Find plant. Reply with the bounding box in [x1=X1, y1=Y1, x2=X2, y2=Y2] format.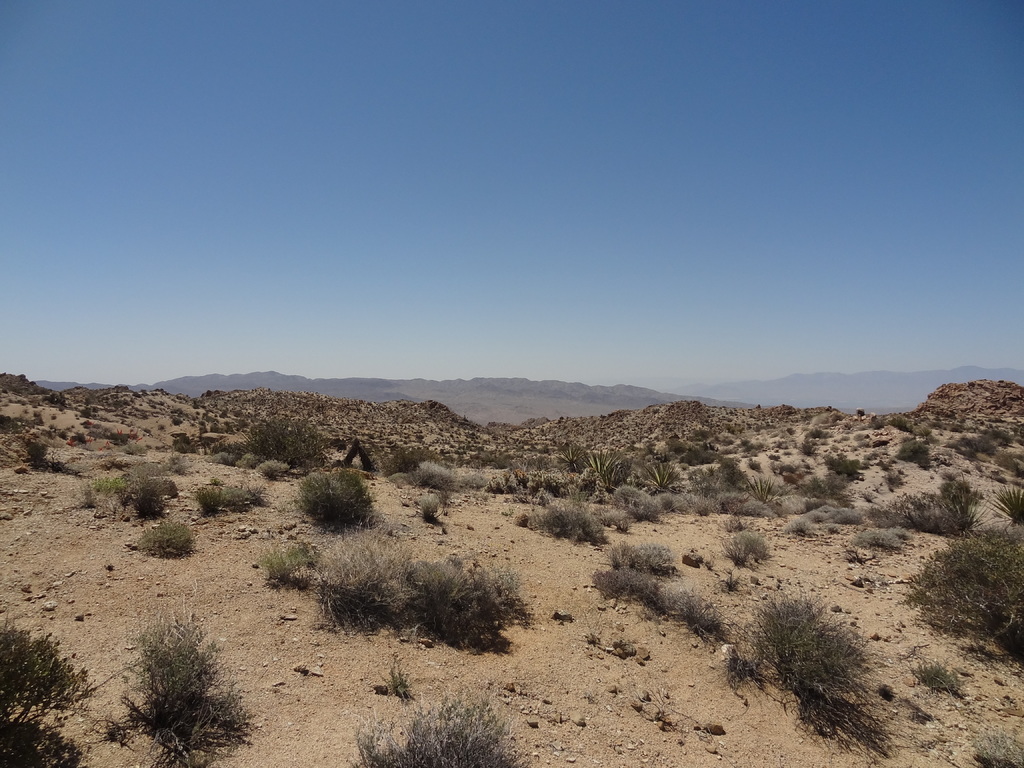
[x1=829, y1=432, x2=868, y2=477].
